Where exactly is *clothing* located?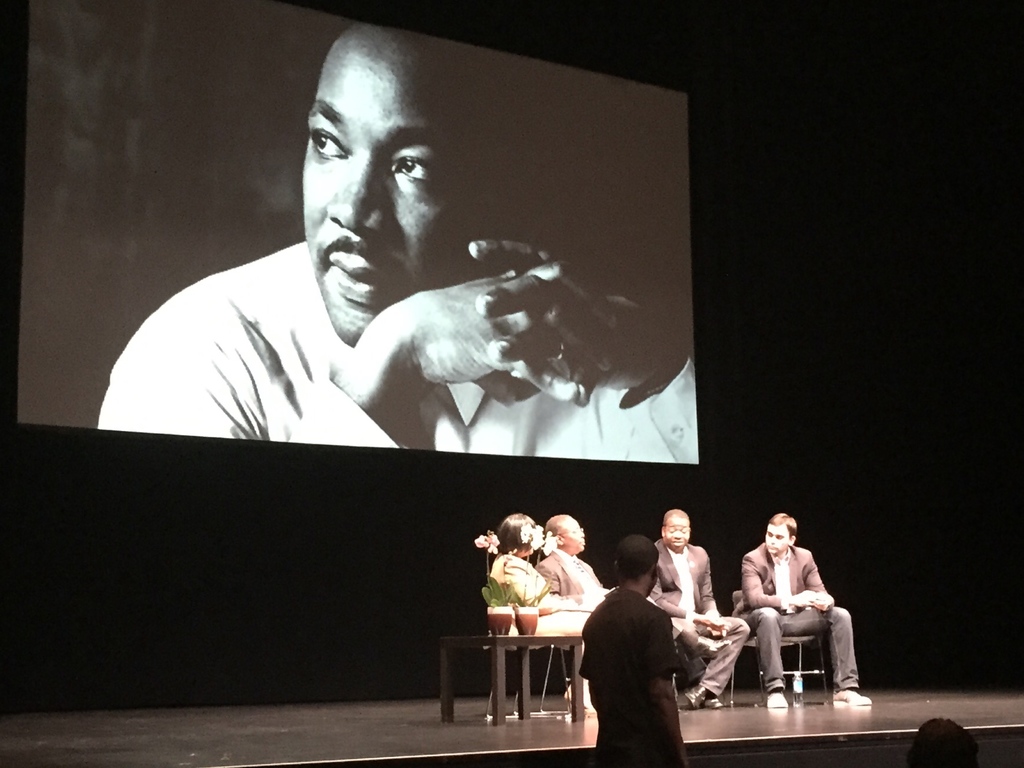
Its bounding box is left=648, top=538, right=742, bottom=692.
